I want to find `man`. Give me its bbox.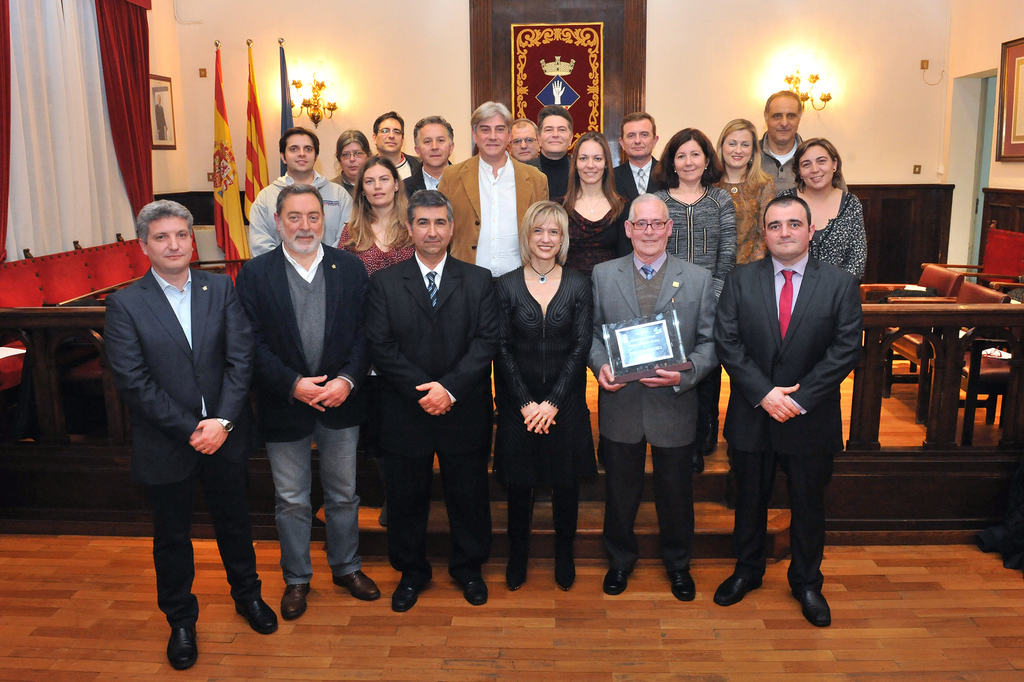
bbox=[586, 195, 723, 604].
